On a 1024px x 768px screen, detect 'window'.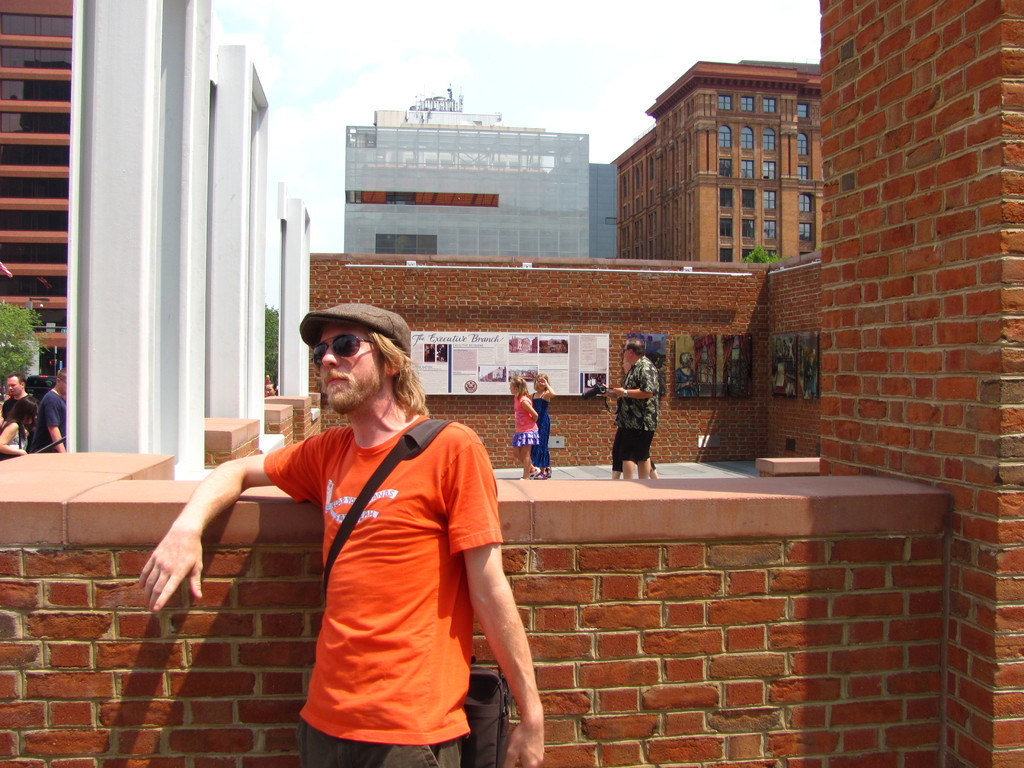
[left=741, top=97, right=754, bottom=113].
